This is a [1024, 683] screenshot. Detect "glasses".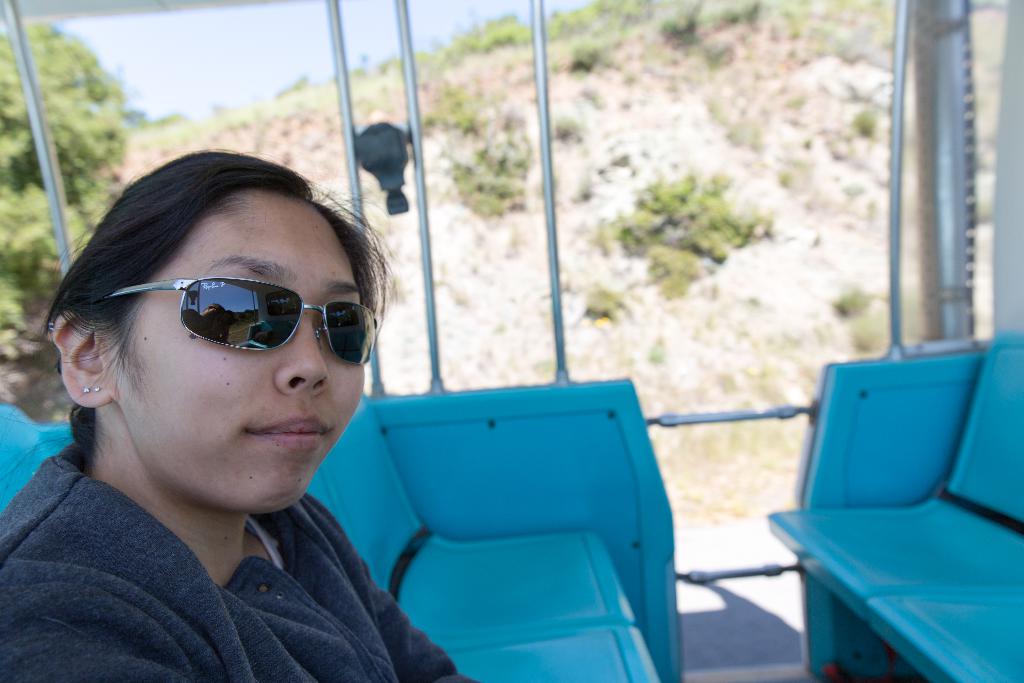
(x1=104, y1=276, x2=381, y2=368).
